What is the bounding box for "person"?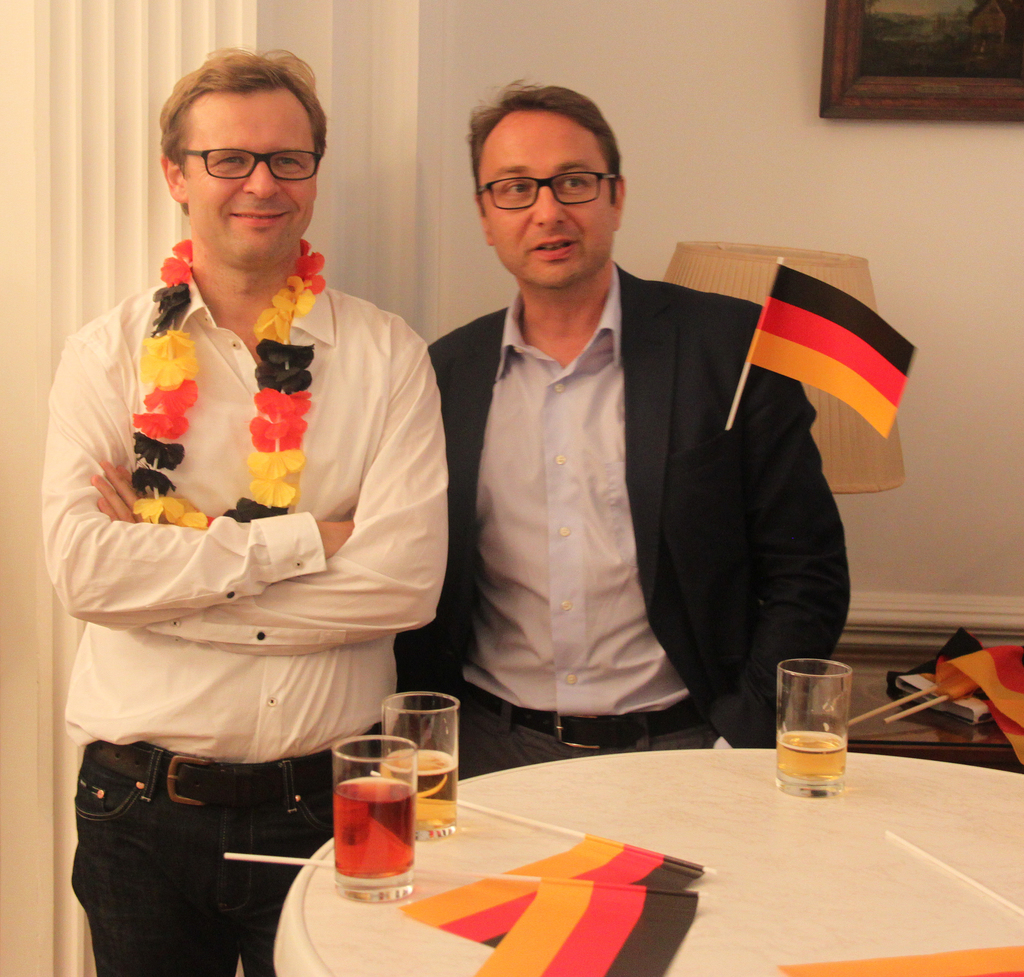
<box>60,45,436,976</box>.
